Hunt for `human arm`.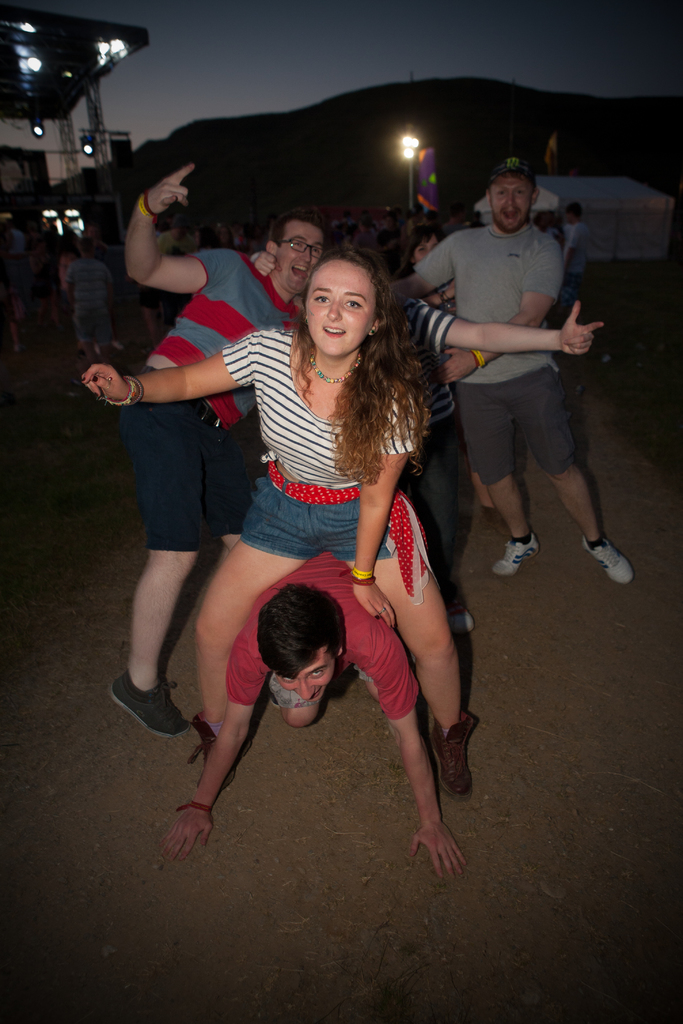
Hunted down at region(410, 293, 611, 358).
